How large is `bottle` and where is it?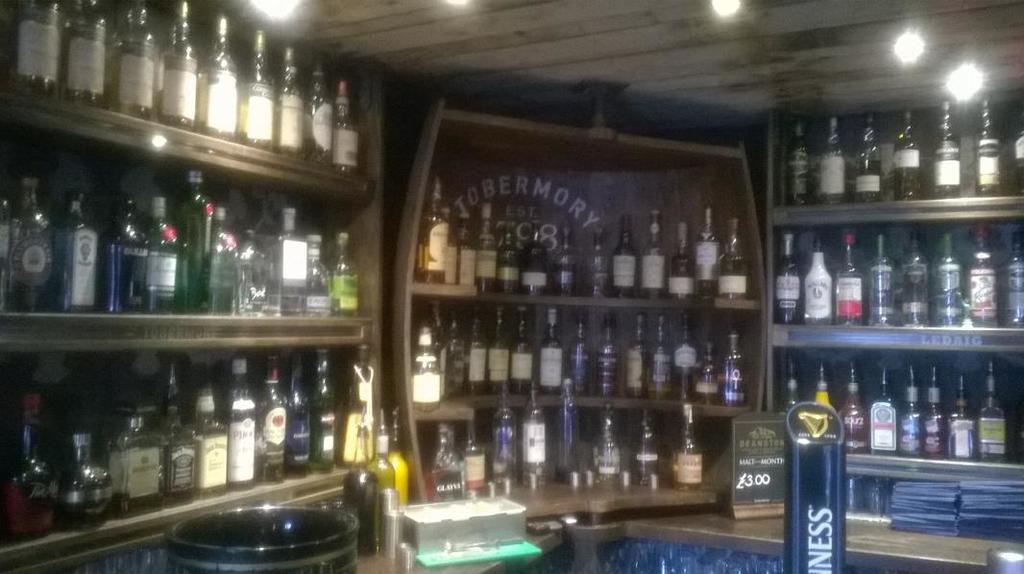
Bounding box: (817,361,836,408).
